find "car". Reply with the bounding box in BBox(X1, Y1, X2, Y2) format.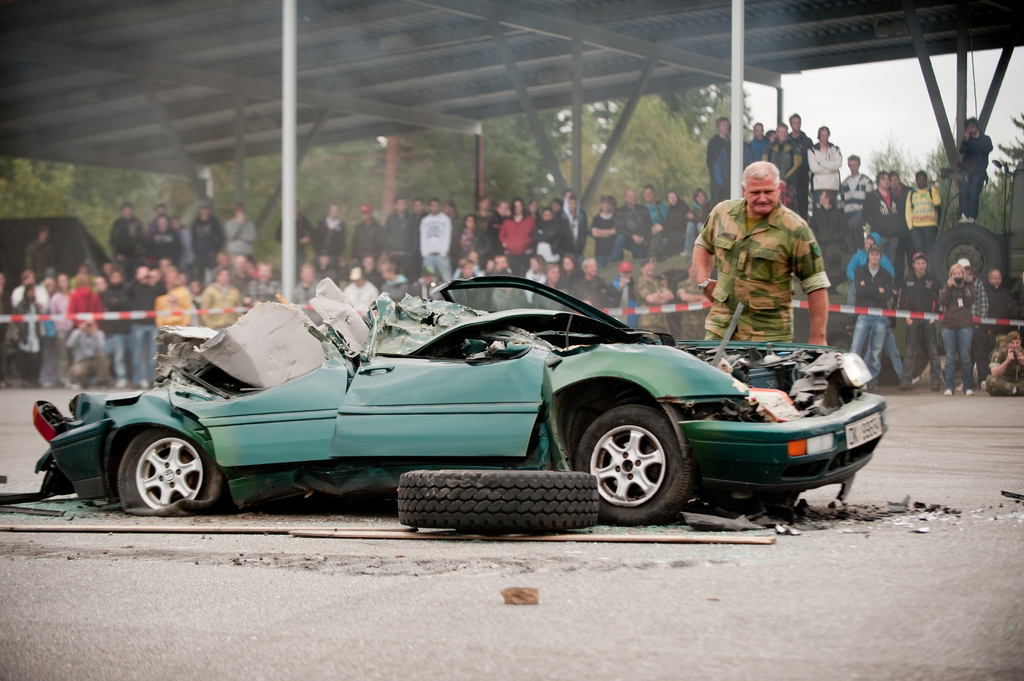
BBox(36, 266, 891, 541).
